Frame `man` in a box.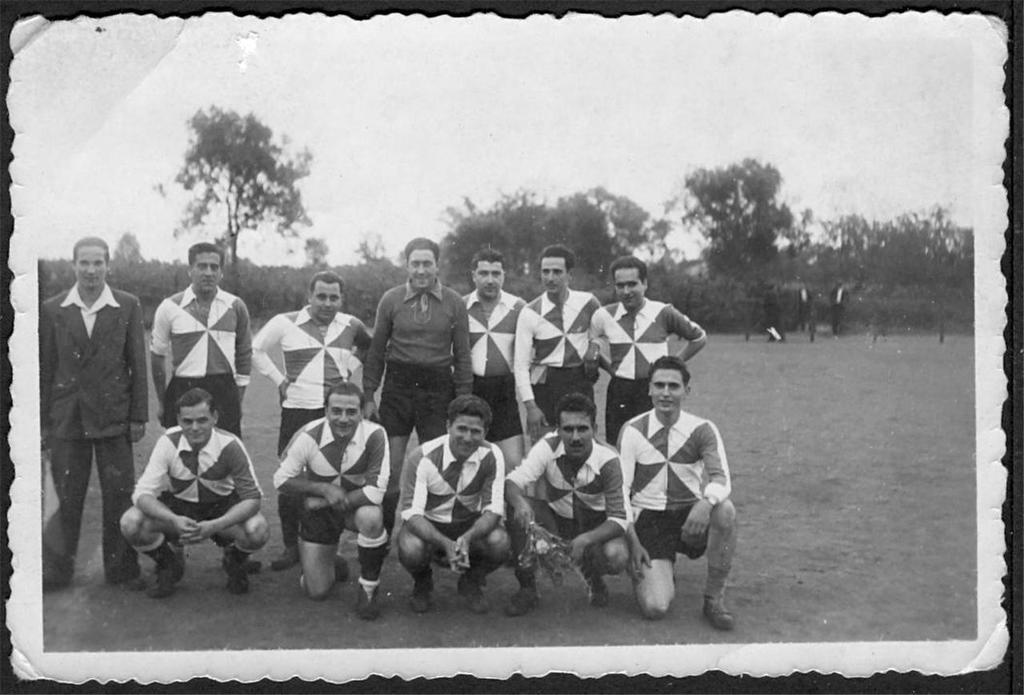
BBox(373, 231, 476, 537).
